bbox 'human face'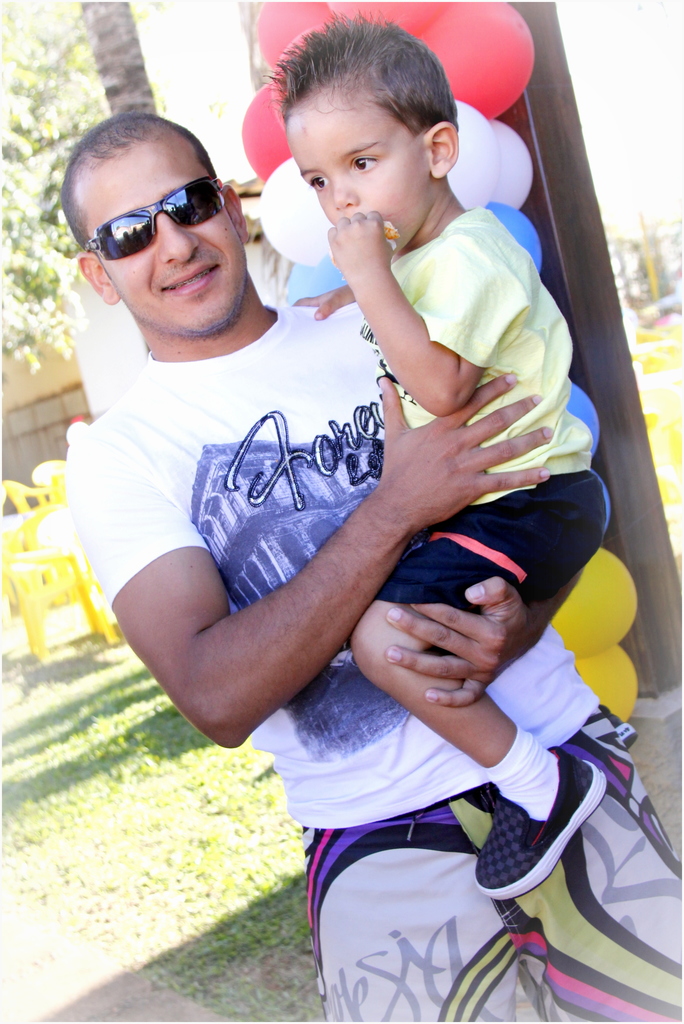
left=291, top=89, right=432, bottom=250
